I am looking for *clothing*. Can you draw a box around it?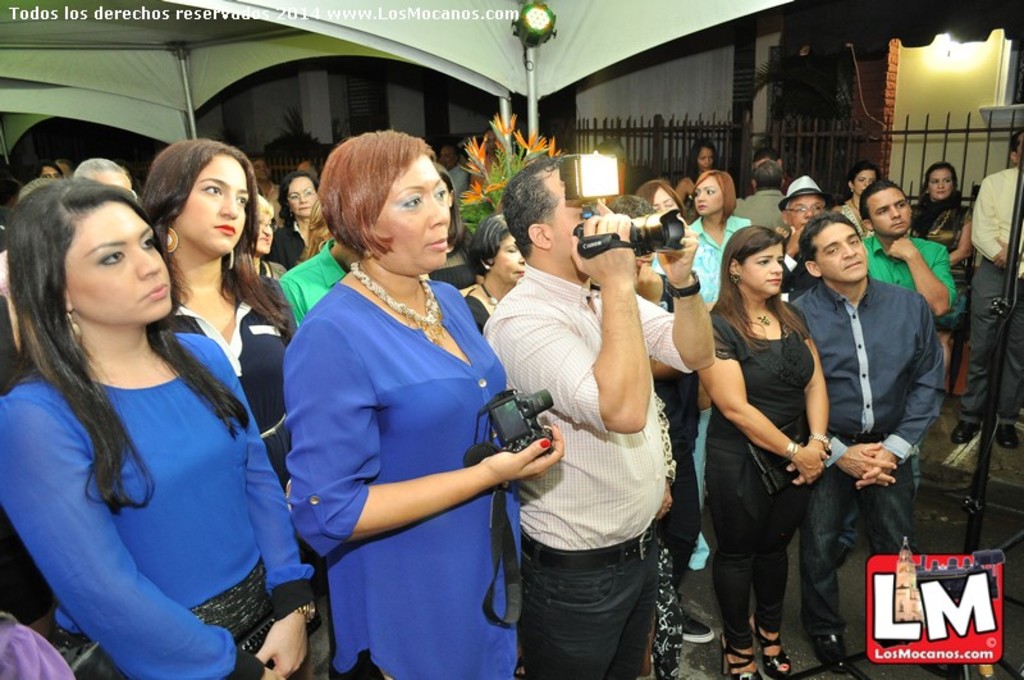
Sure, the bounding box is 157/275/297/478.
